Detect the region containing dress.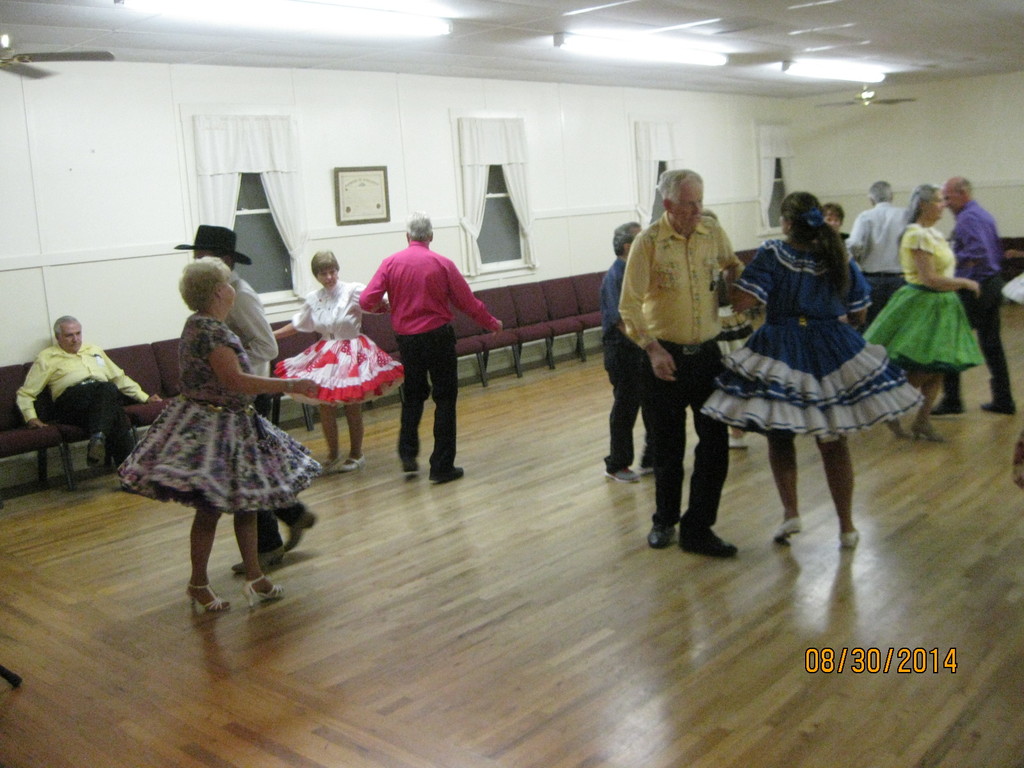
110:316:322:514.
